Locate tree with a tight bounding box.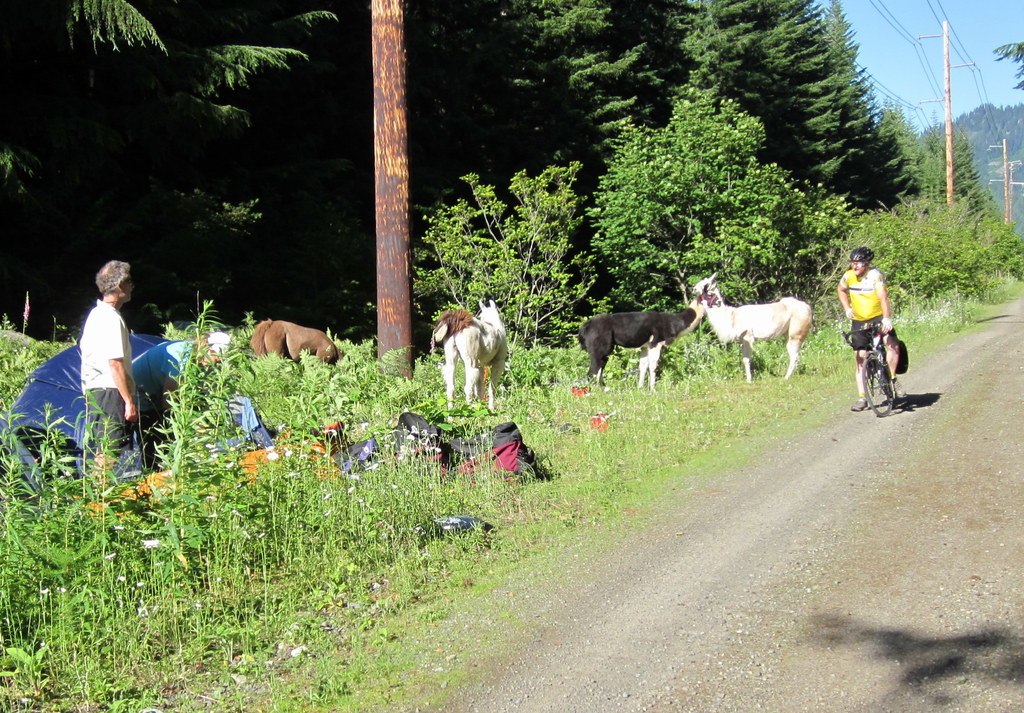
BBox(4, 0, 297, 337).
